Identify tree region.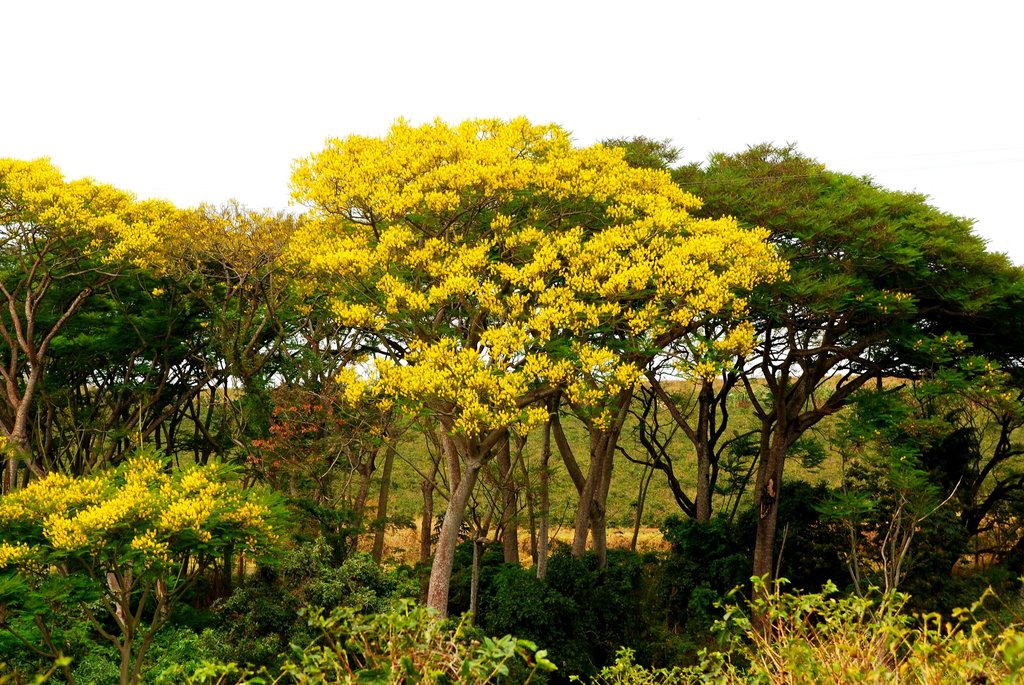
Region: (97, 77, 936, 625).
